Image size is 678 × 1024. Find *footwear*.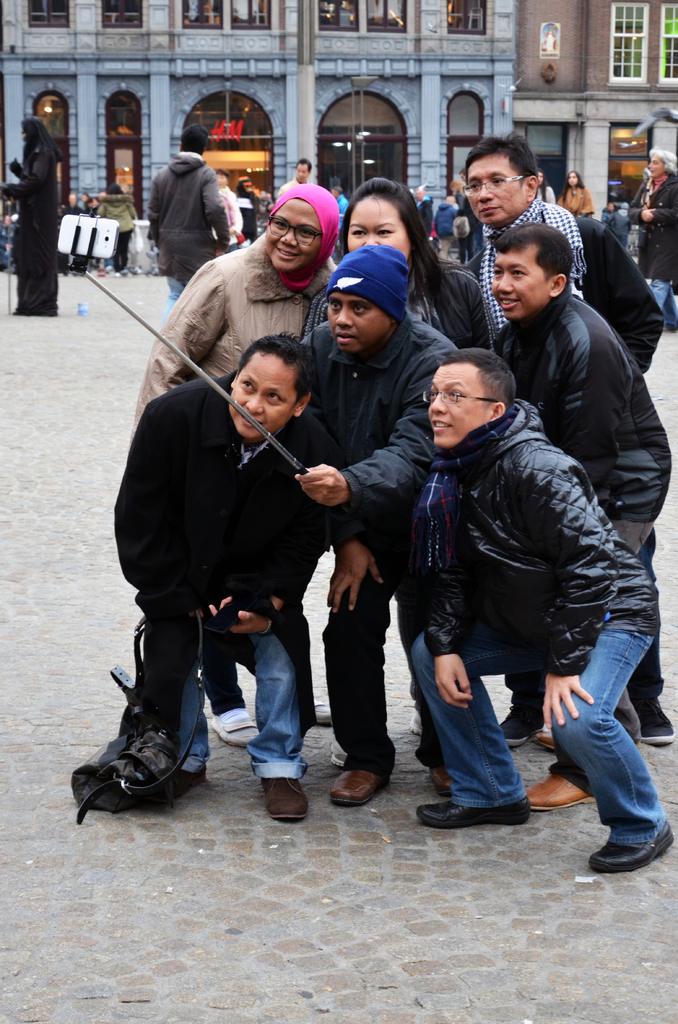
330/771/392/808.
